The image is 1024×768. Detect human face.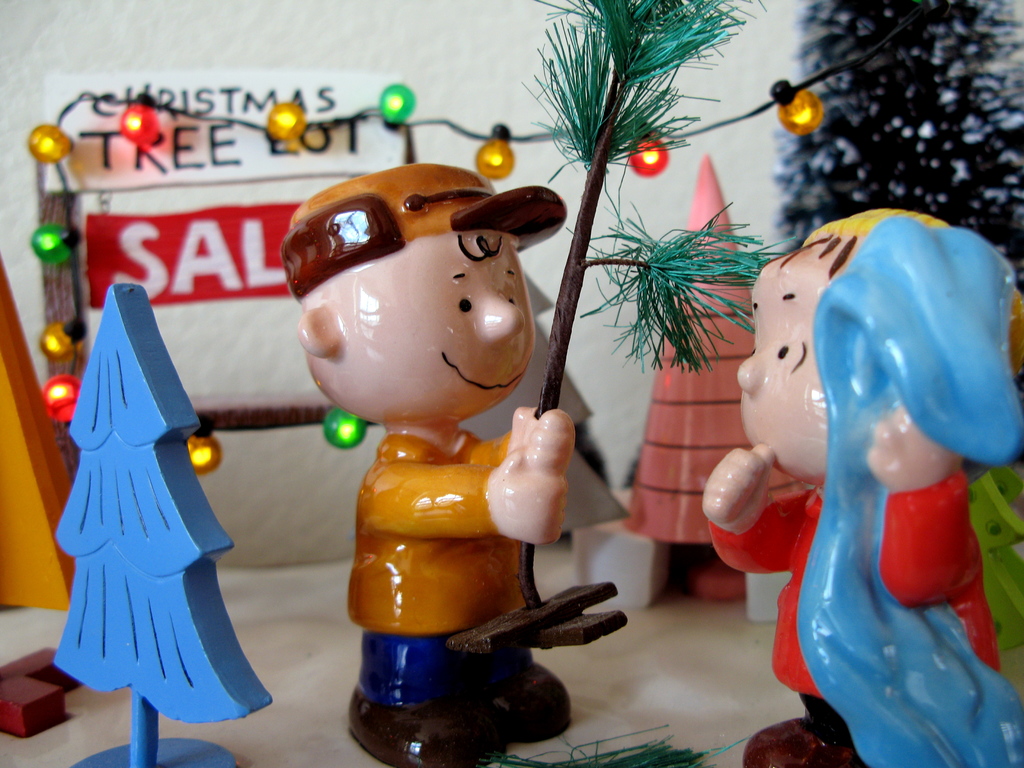
Detection: bbox=[729, 269, 828, 486].
